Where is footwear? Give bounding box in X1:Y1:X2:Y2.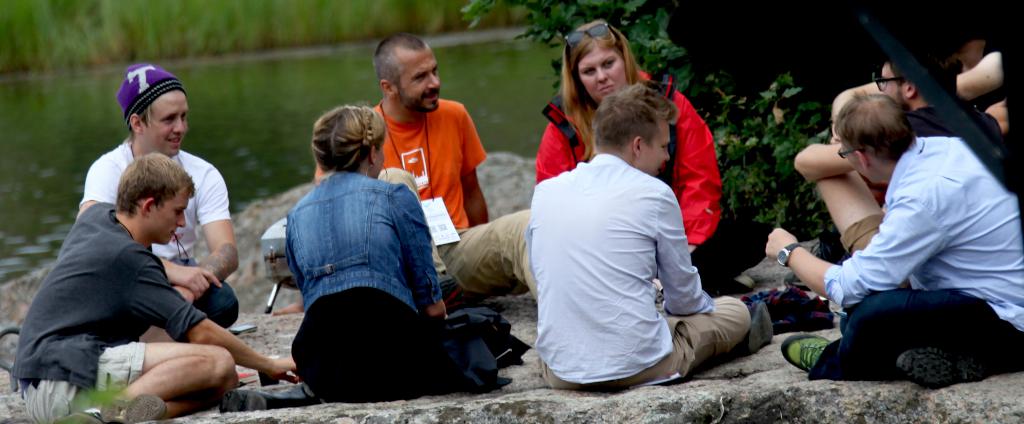
893:338:986:389.
